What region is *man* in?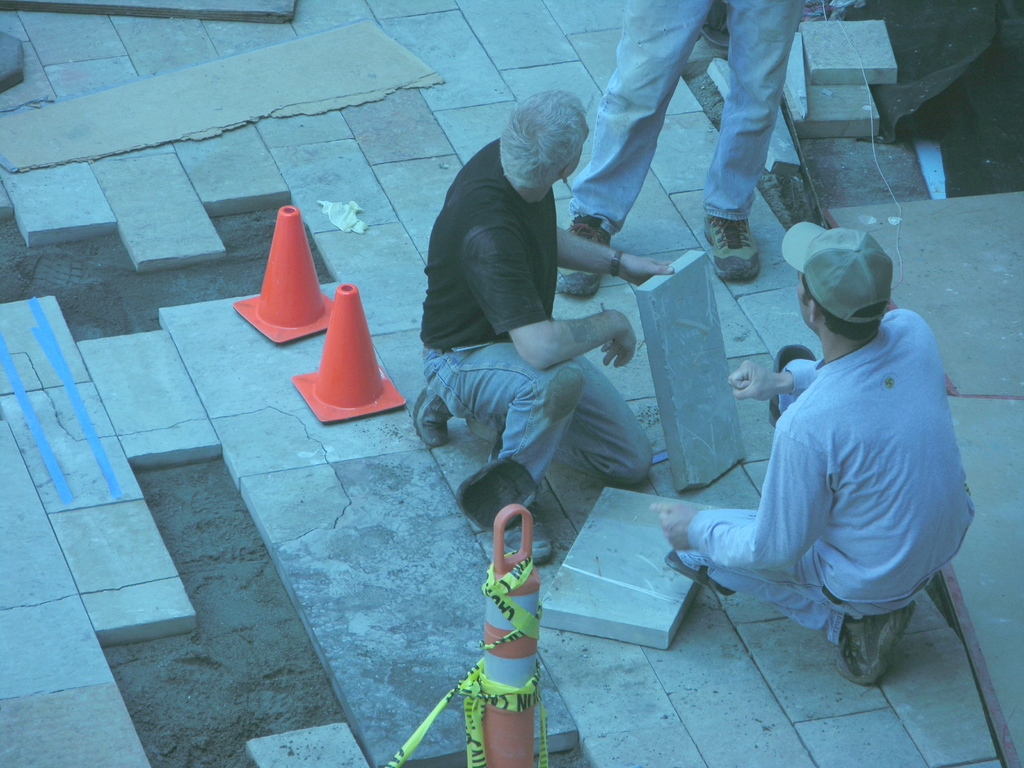
(556, 0, 804, 300).
